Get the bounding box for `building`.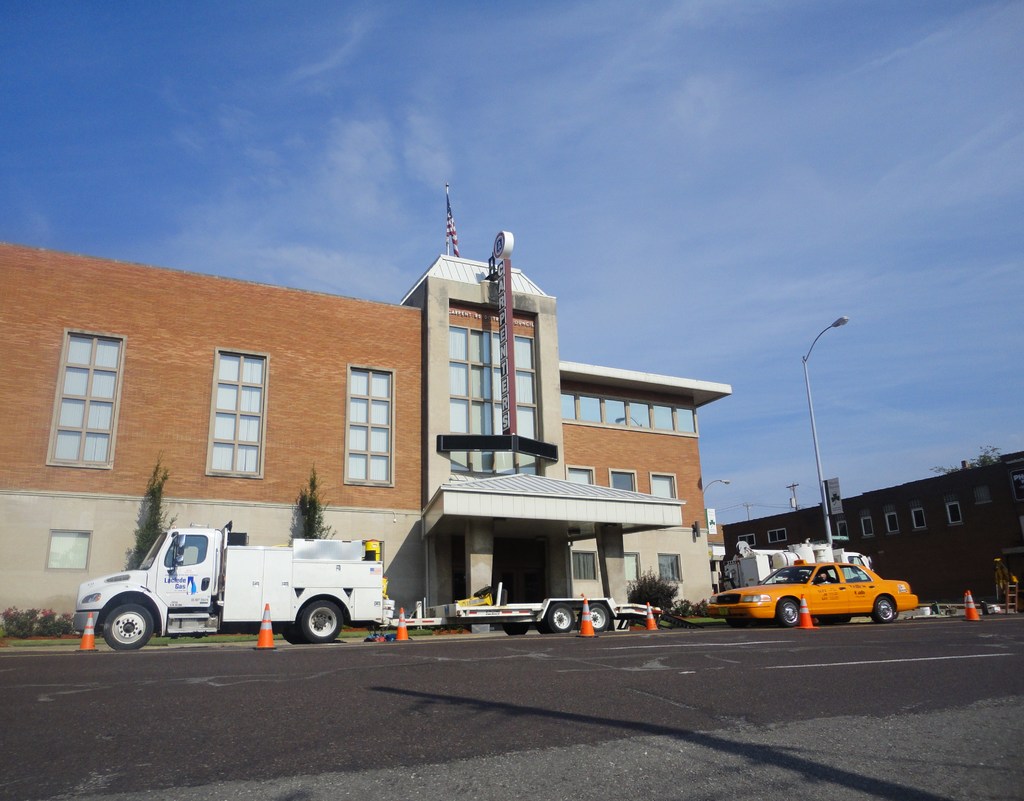
(x1=0, y1=225, x2=714, y2=625).
